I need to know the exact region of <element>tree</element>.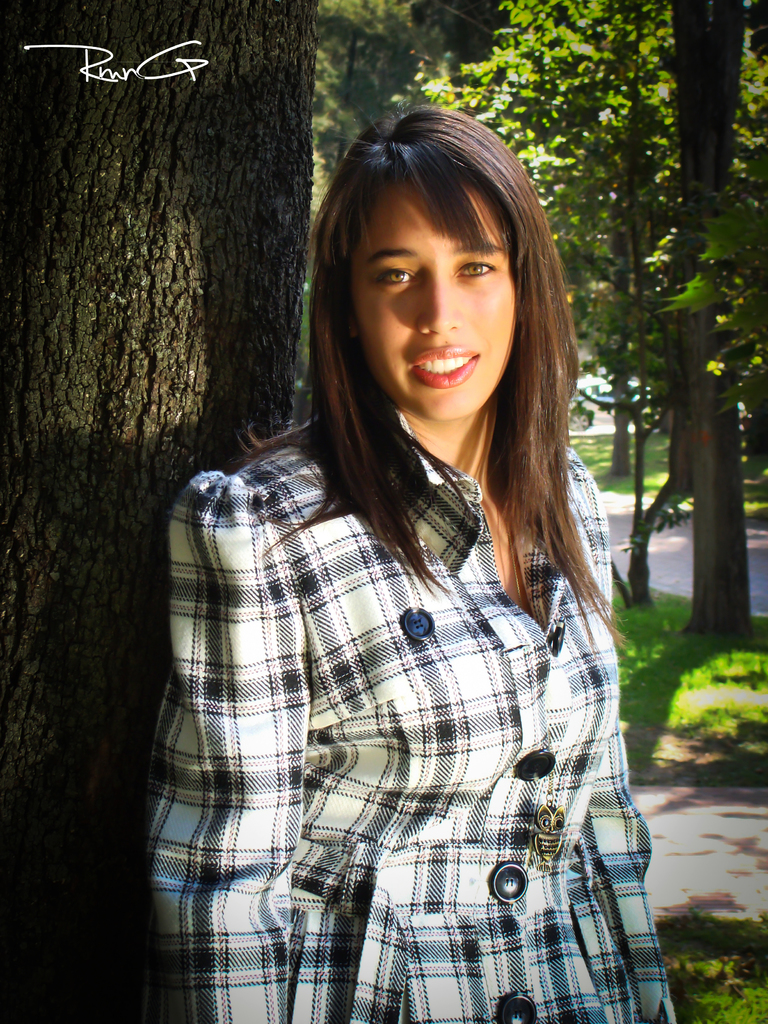
Region: <box>0,0,321,1023</box>.
